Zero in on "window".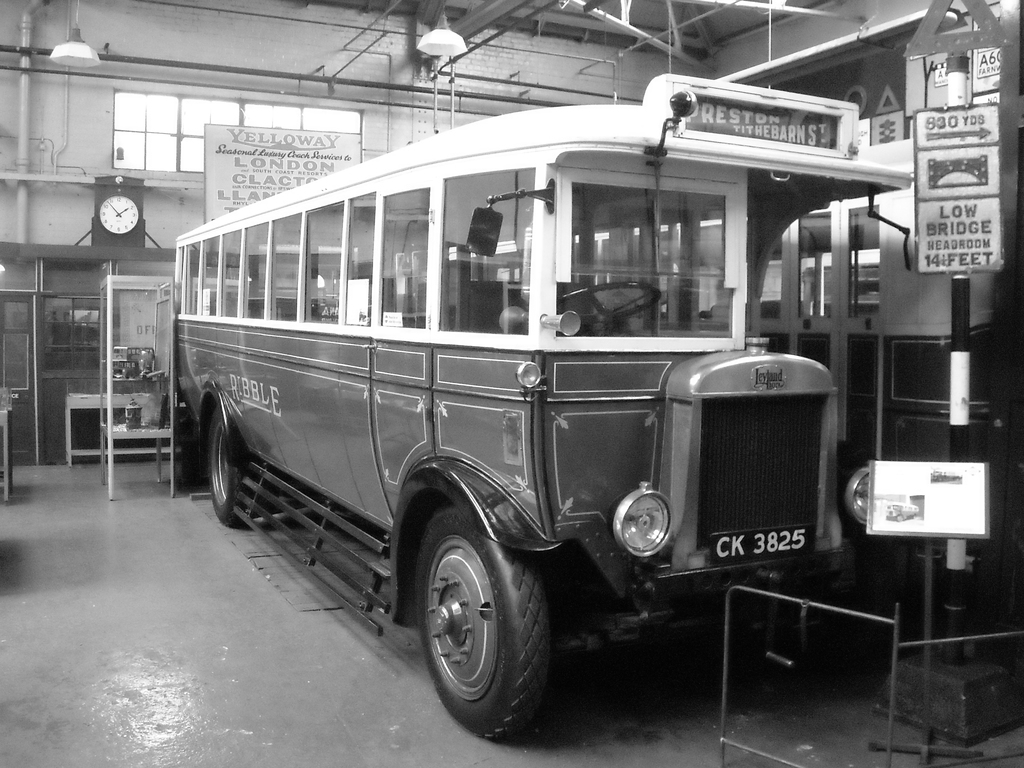
Zeroed in: crop(115, 86, 360, 172).
